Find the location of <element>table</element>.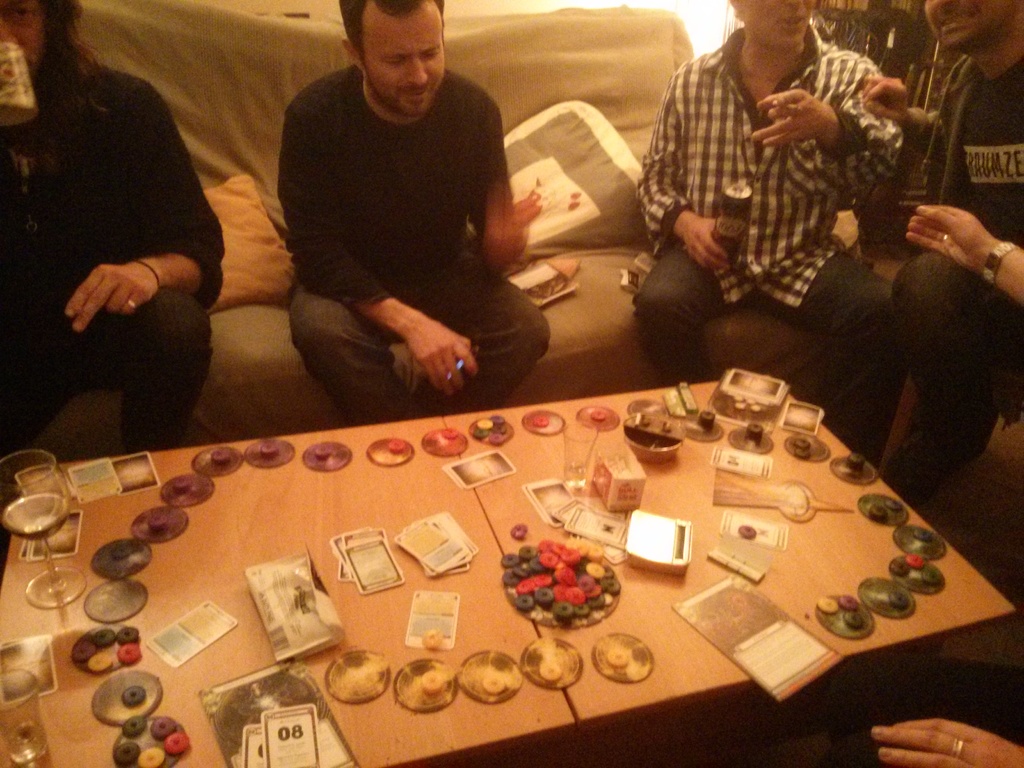
Location: detection(0, 373, 1016, 767).
